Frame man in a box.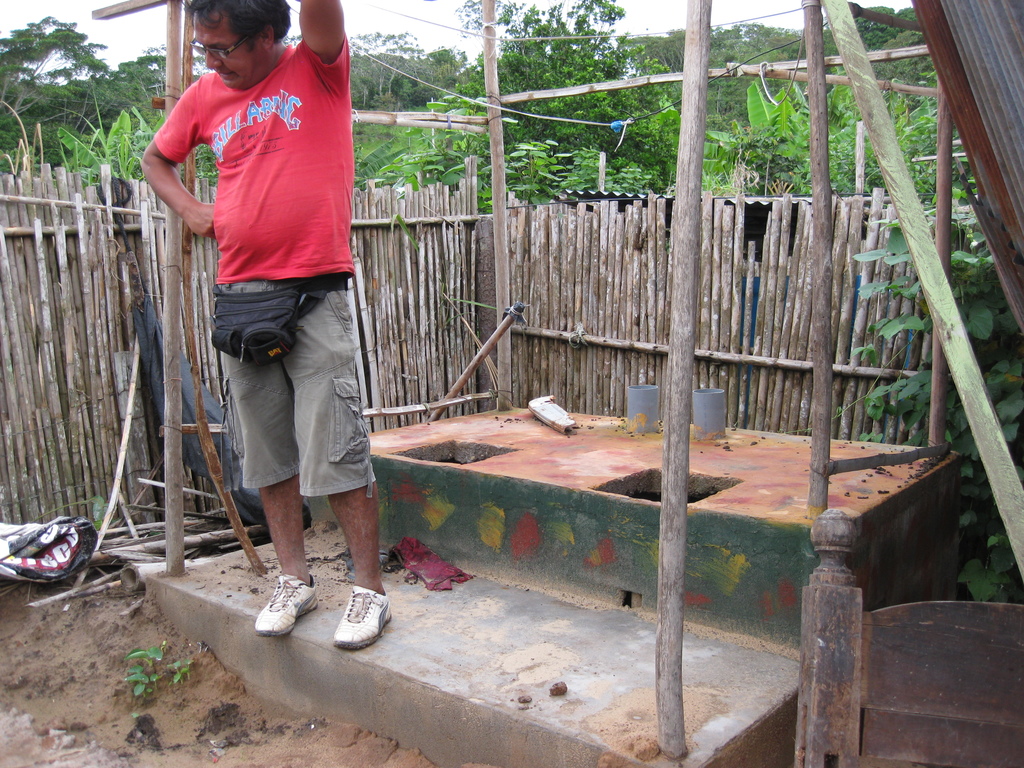
x1=155 y1=1 x2=383 y2=615.
